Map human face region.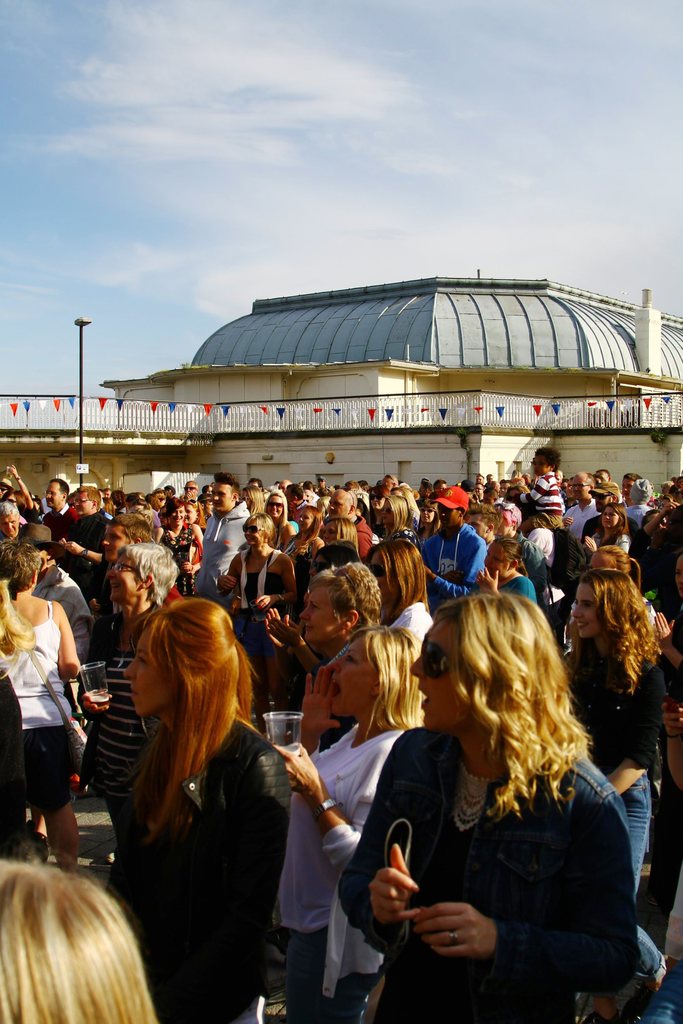
Mapped to Rect(214, 487, 237, 515).
